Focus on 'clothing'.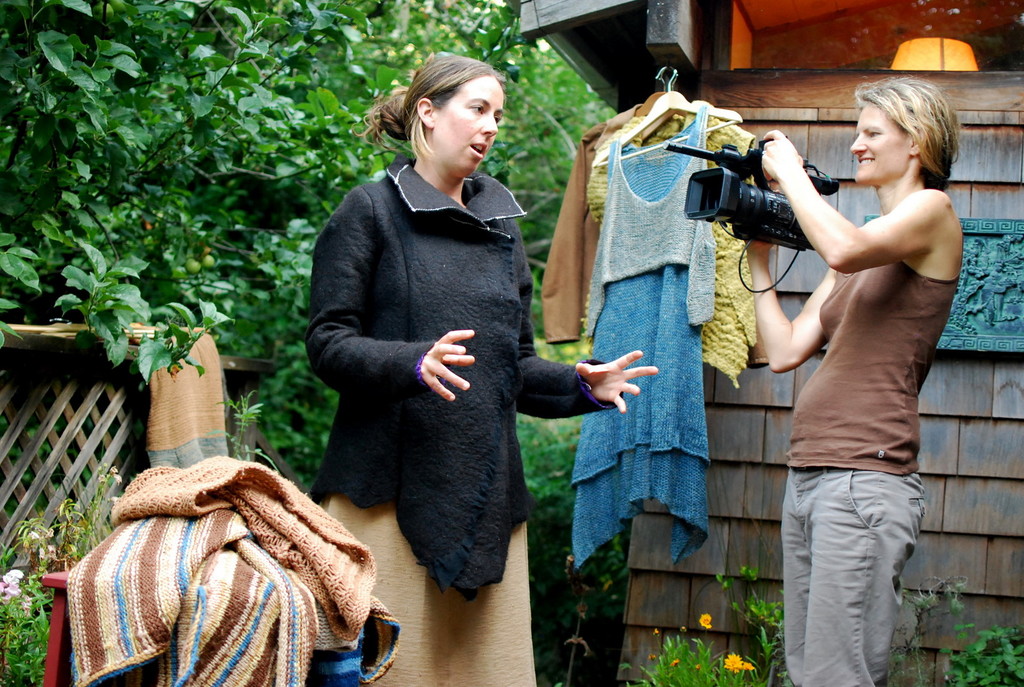
Focused at (x1=569, y1=104, x2=715, y2=572).
